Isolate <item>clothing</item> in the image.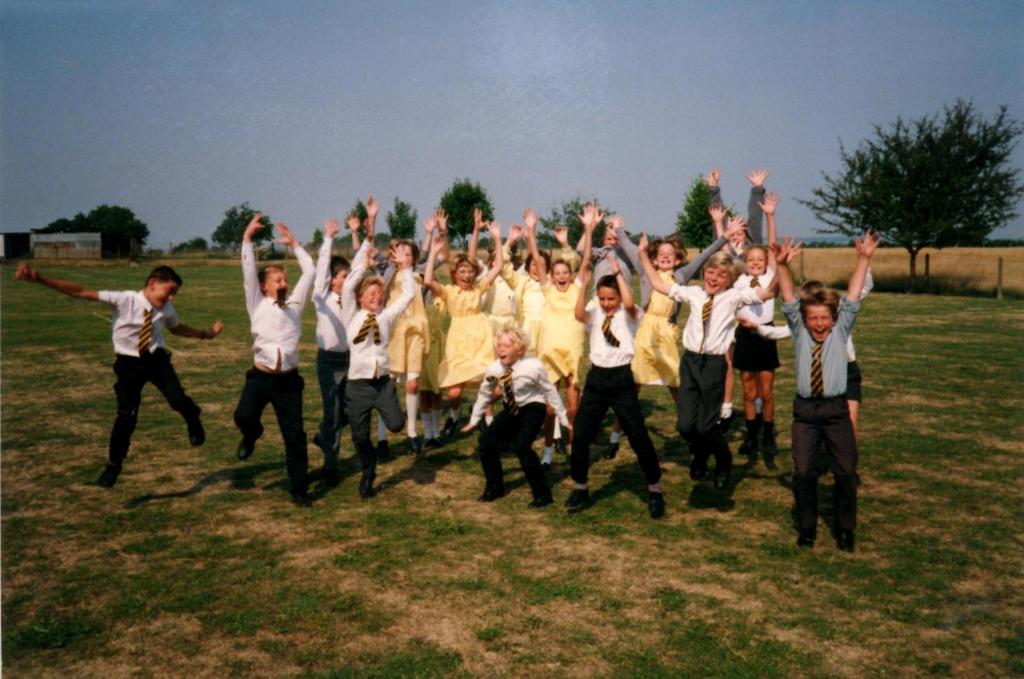
Isolated region: box(440, 280, 488, 387).
